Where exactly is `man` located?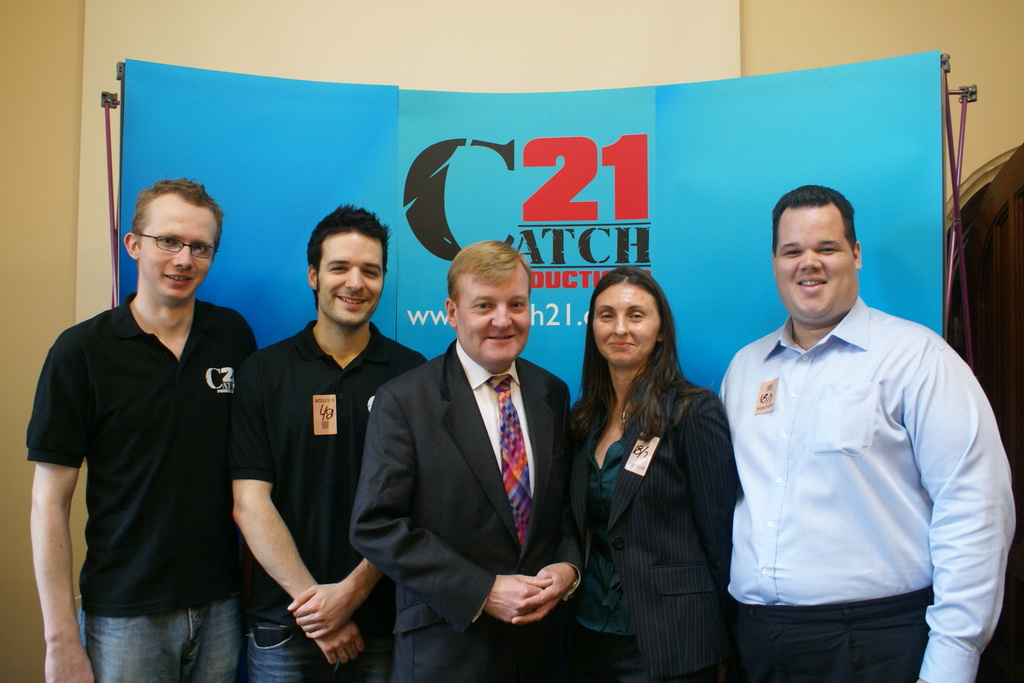
Its bounding box is 714, 182, 1011, 682.
